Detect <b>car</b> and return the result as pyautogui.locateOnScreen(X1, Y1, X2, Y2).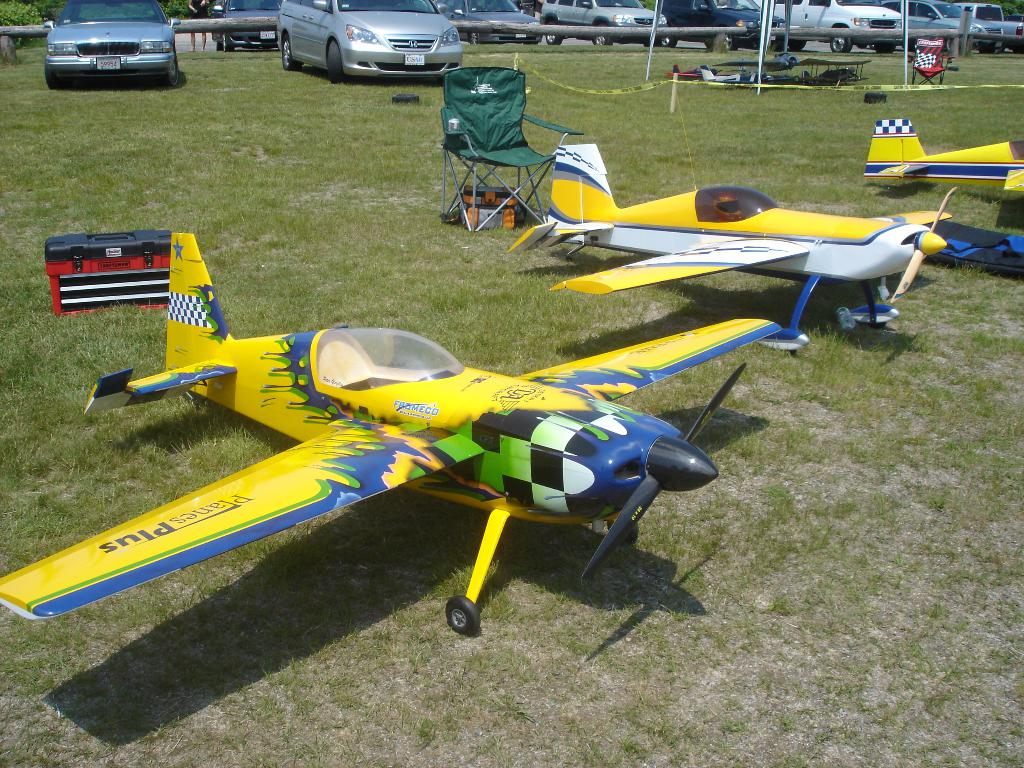
pyautogui.locateOnScreen(274, 0, 468, 85).
